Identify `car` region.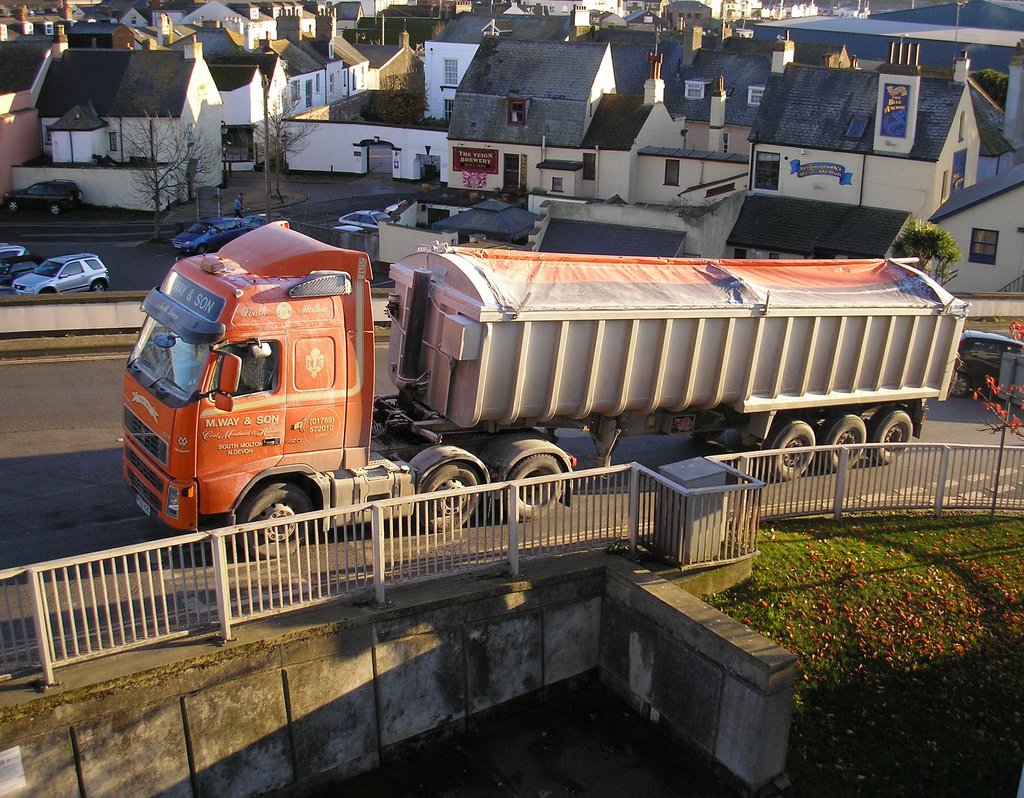
Region: (x1=333, y1=223, x2=366, y2=238).
